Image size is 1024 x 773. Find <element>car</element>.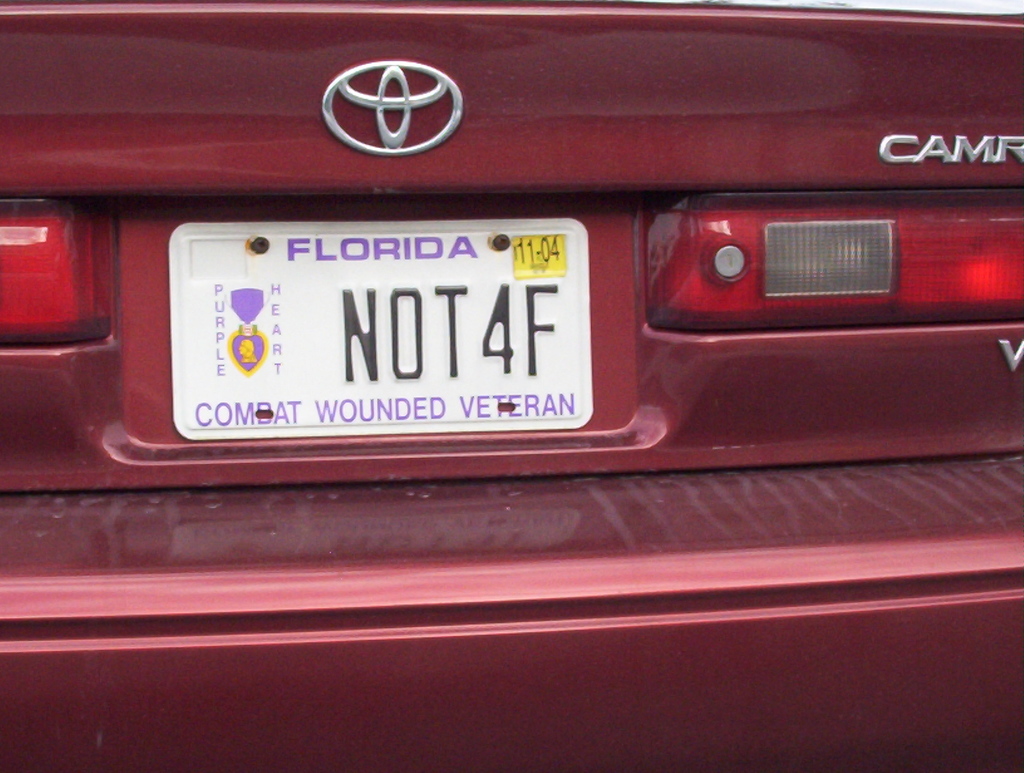
<bbox>0, 0, 1023, 772</bbox>.
